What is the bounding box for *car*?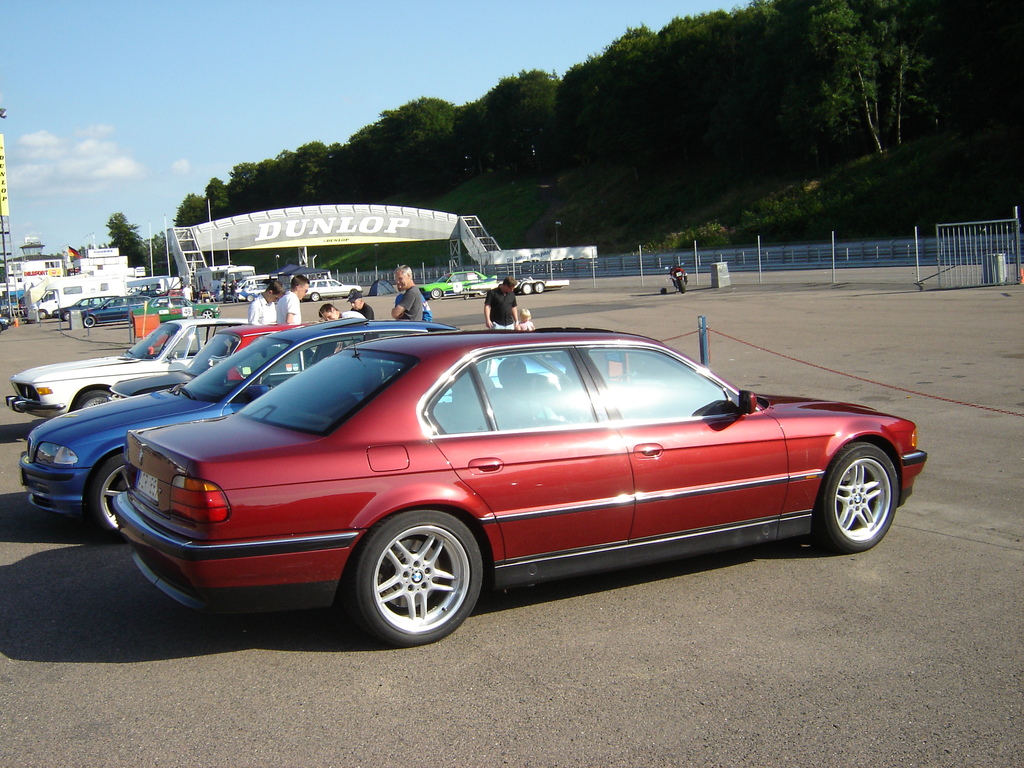
region(417, 265, 500, 298).
